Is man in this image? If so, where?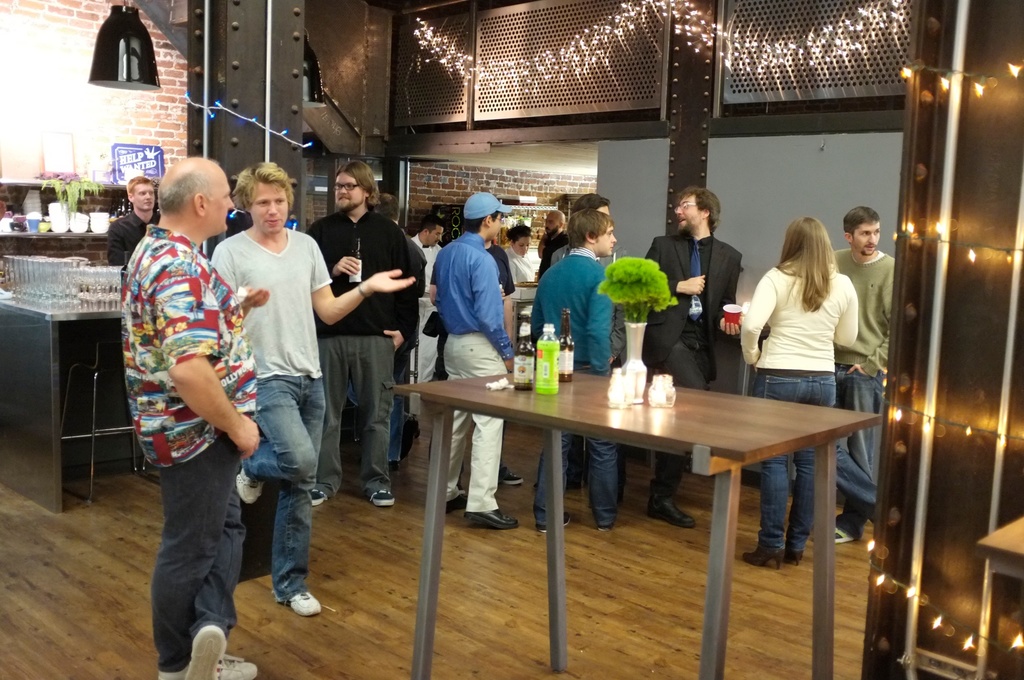
Yes, at <box>423,194,516,530</box>.
